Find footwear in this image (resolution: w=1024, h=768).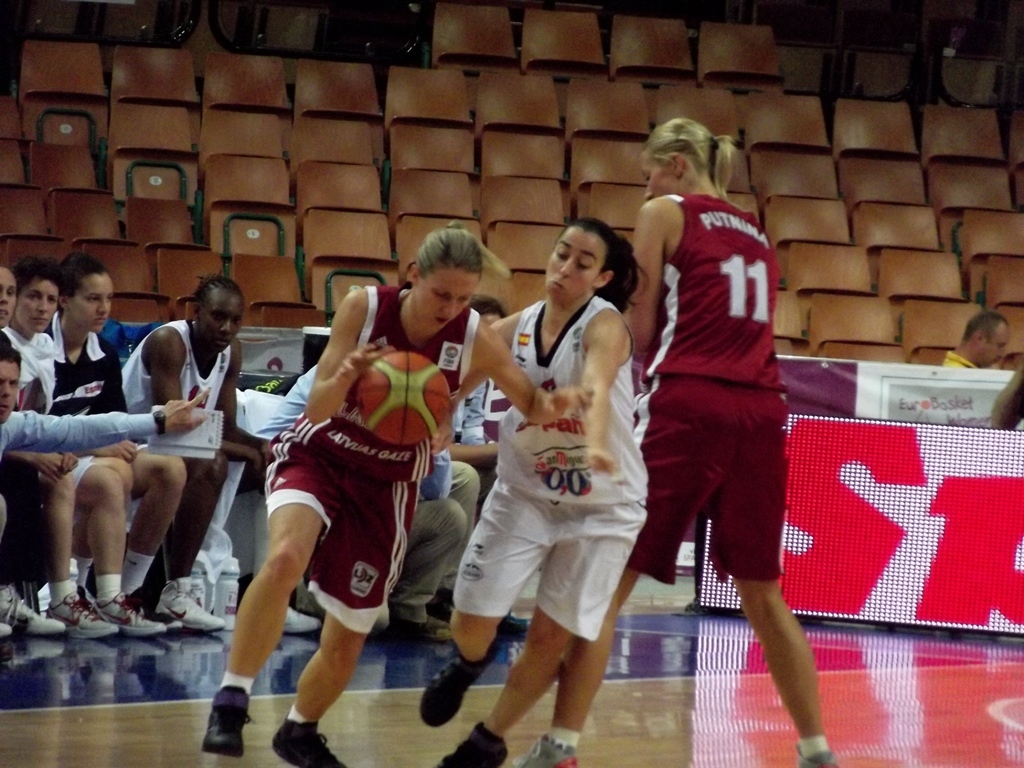
(204,687,251,758).
